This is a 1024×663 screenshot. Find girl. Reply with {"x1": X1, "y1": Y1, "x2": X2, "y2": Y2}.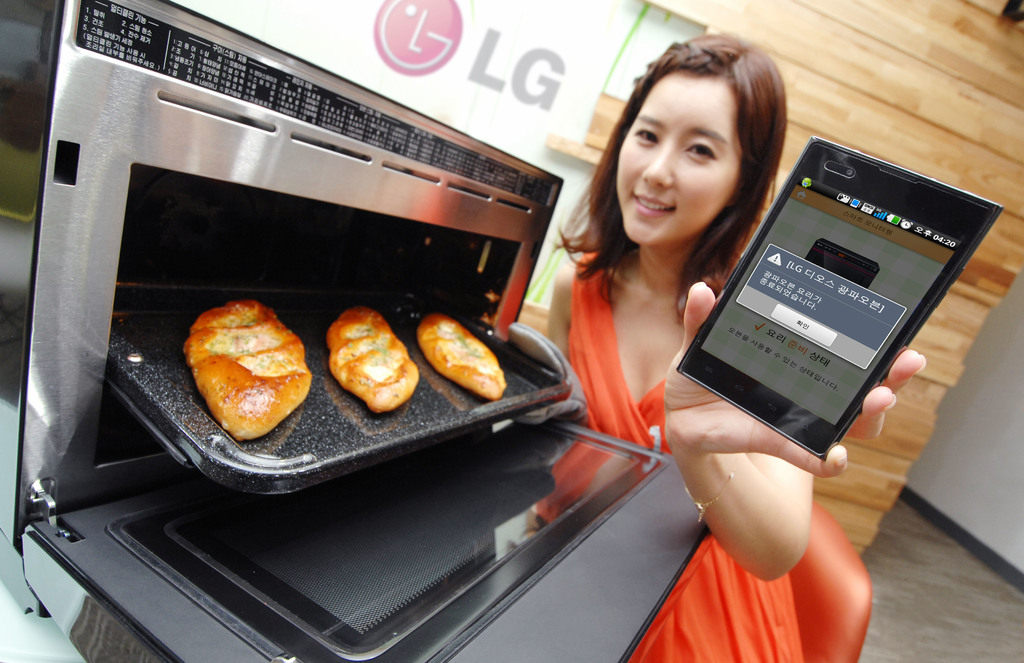
{"x1": 524, "y1": 34, "x2": 927, "y2": 662}.
